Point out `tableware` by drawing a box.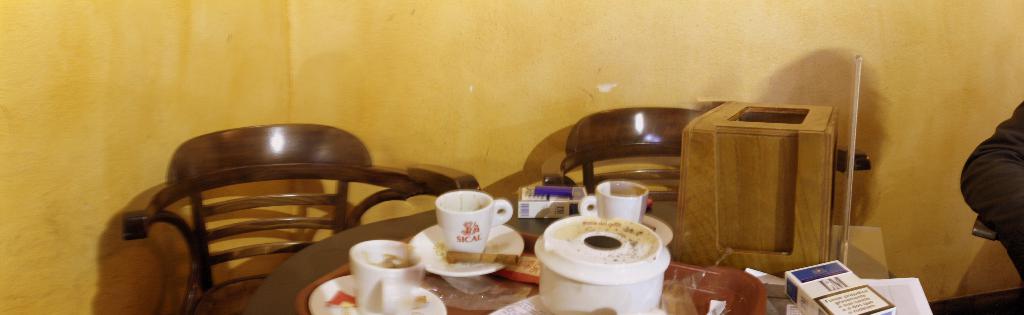
detection(306, 272, 444, 314).
